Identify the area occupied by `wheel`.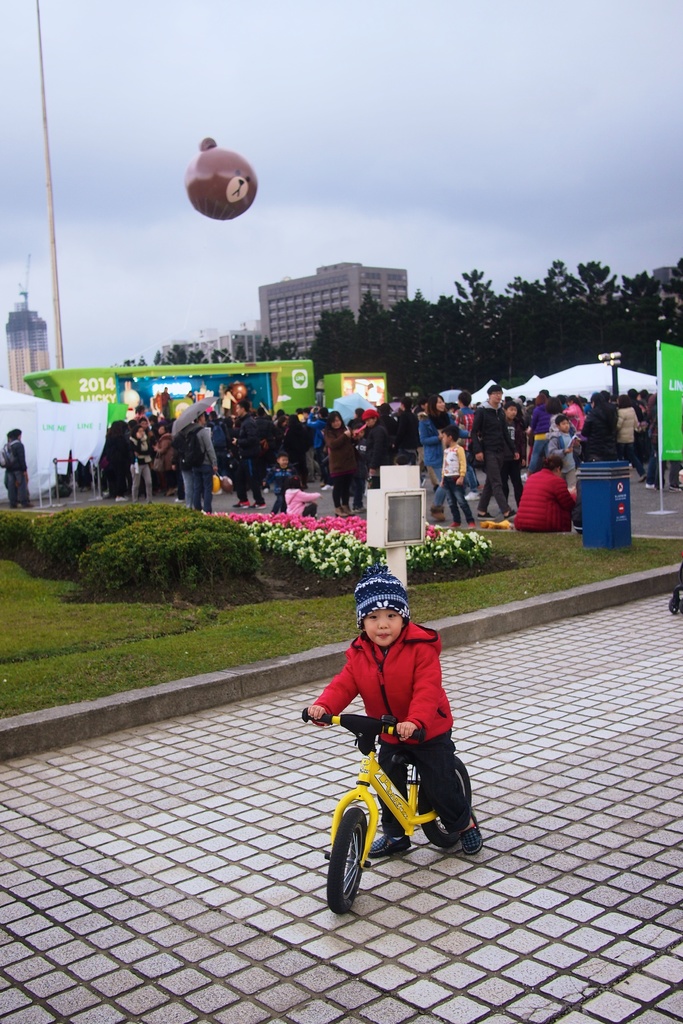
Area: bbox=(420, 757, 475, 848).
